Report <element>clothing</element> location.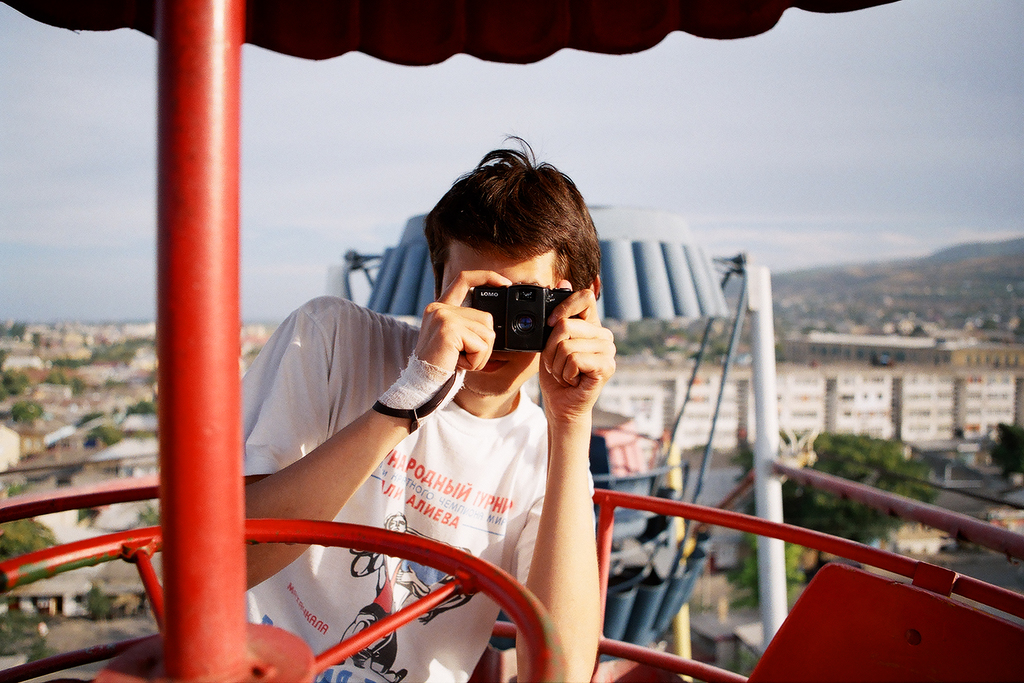
Report: x1=277, y1=277, x2=629, y2=635.
